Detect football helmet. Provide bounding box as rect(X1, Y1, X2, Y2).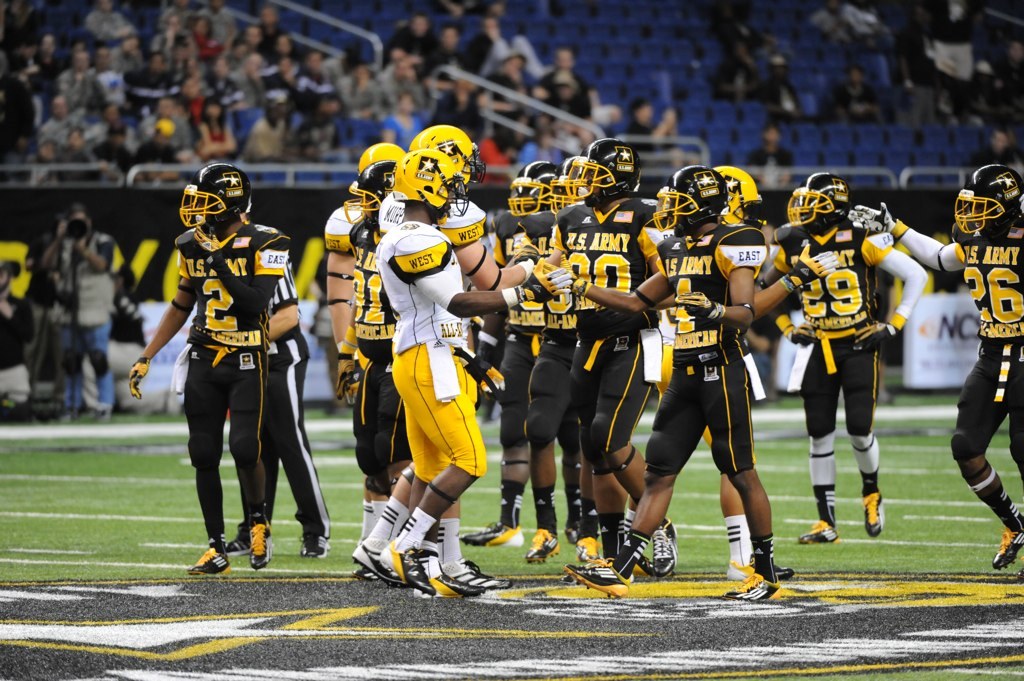
rect(568, 136, 660, 201).
